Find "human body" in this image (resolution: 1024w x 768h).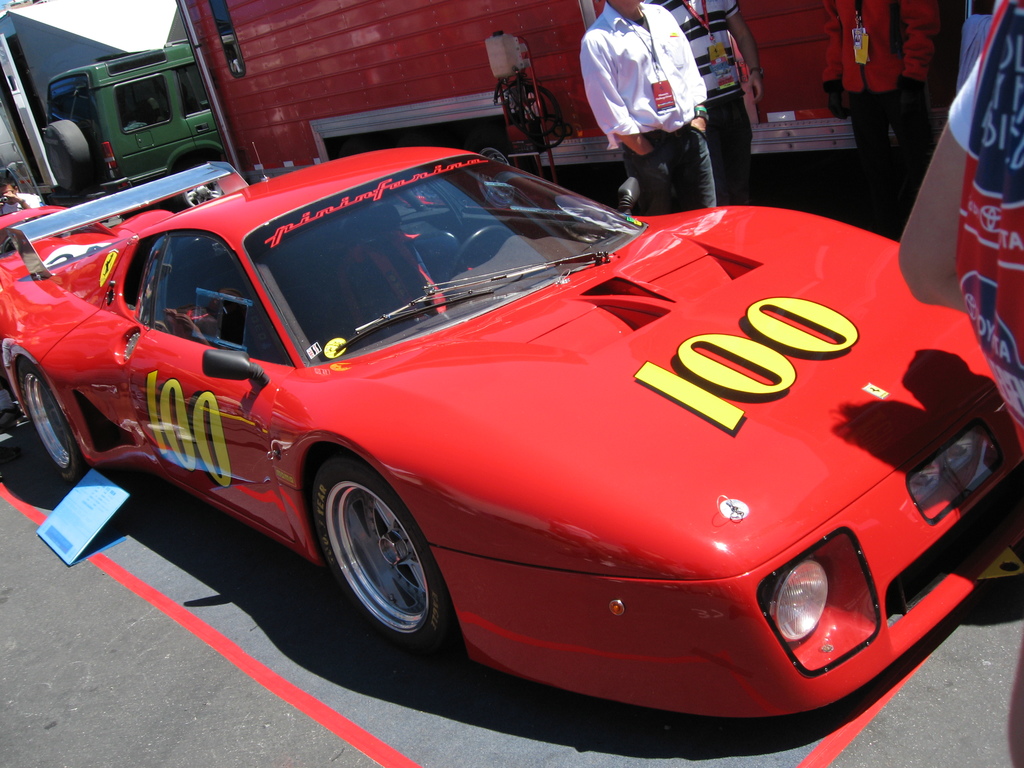
left=829, top=0, right=945, bottom=229.
